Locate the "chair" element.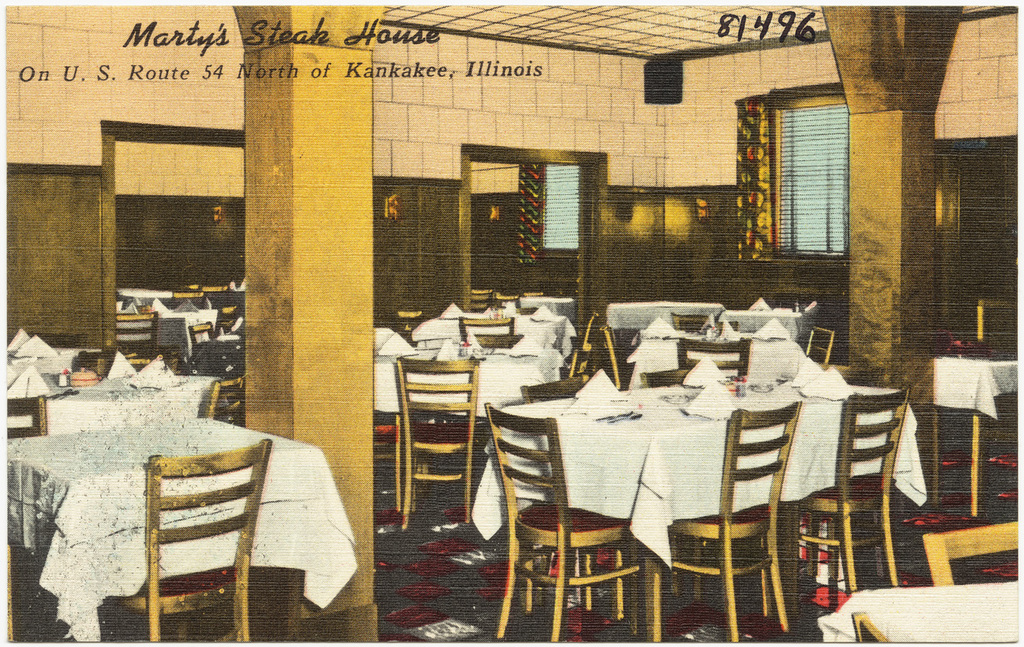
Element bbox: box(797, 385, 911, 610).
